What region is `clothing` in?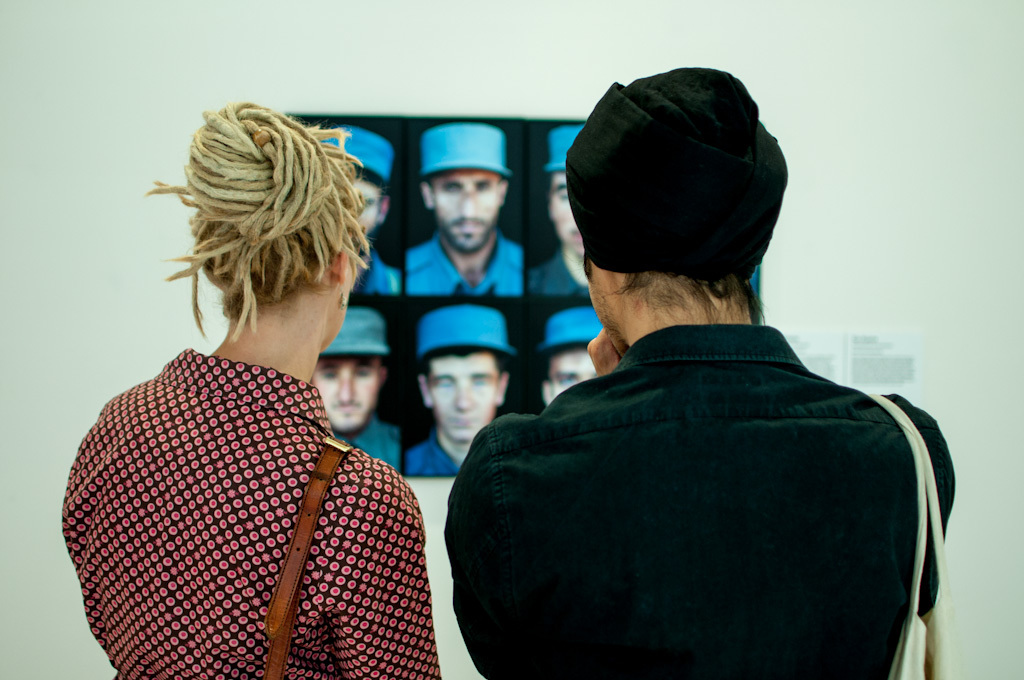
{"x1": 341, "y1": 415, "x2": 405, "y2": 473}.
